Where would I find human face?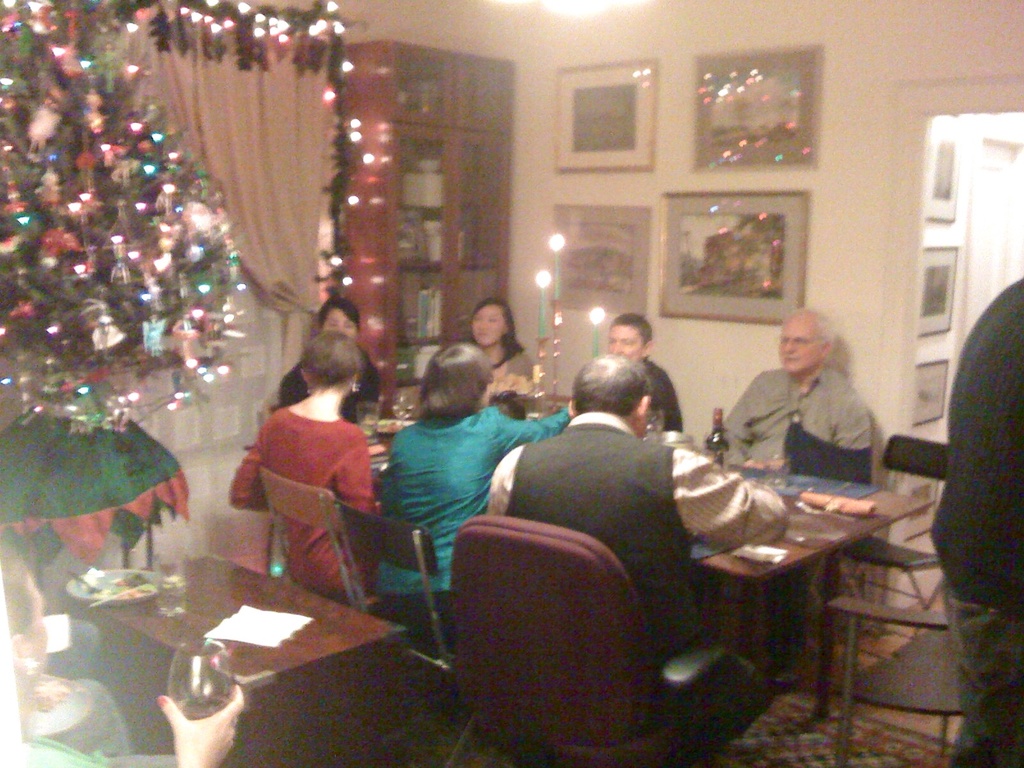
At l=24, t=575, r=48, b=684.
